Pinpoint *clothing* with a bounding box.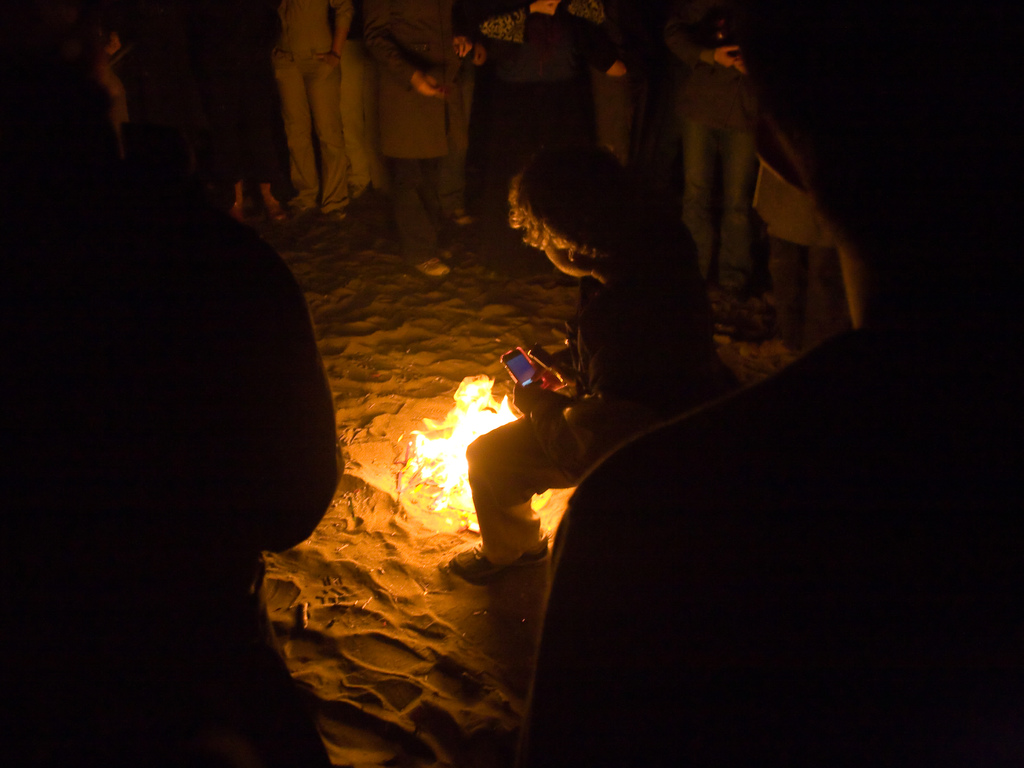
(x1=658, y1=0, x2=778, y2=278).
